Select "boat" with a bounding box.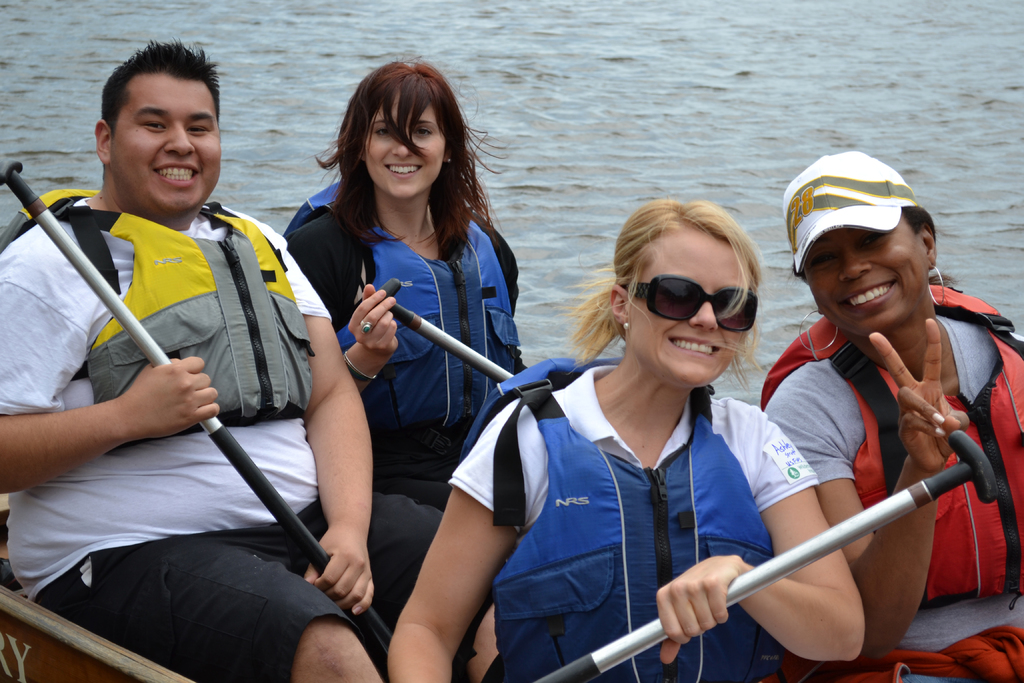
pyautogui.locateOnScreen(0, 495, 203, 682).
